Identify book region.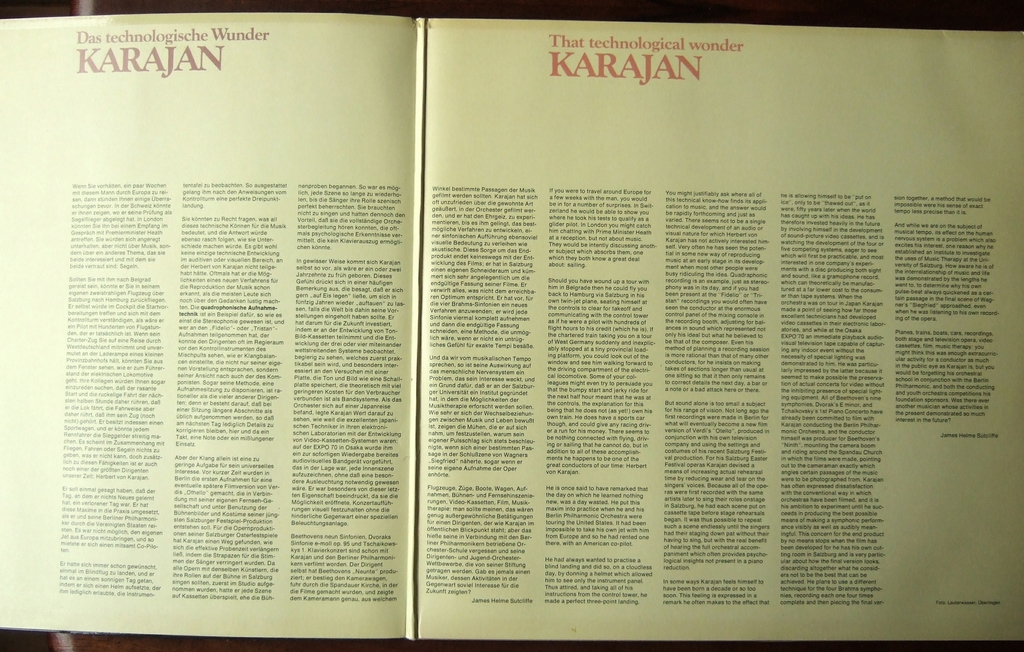
Region: l=0, t=14, r=1023, b=635.
